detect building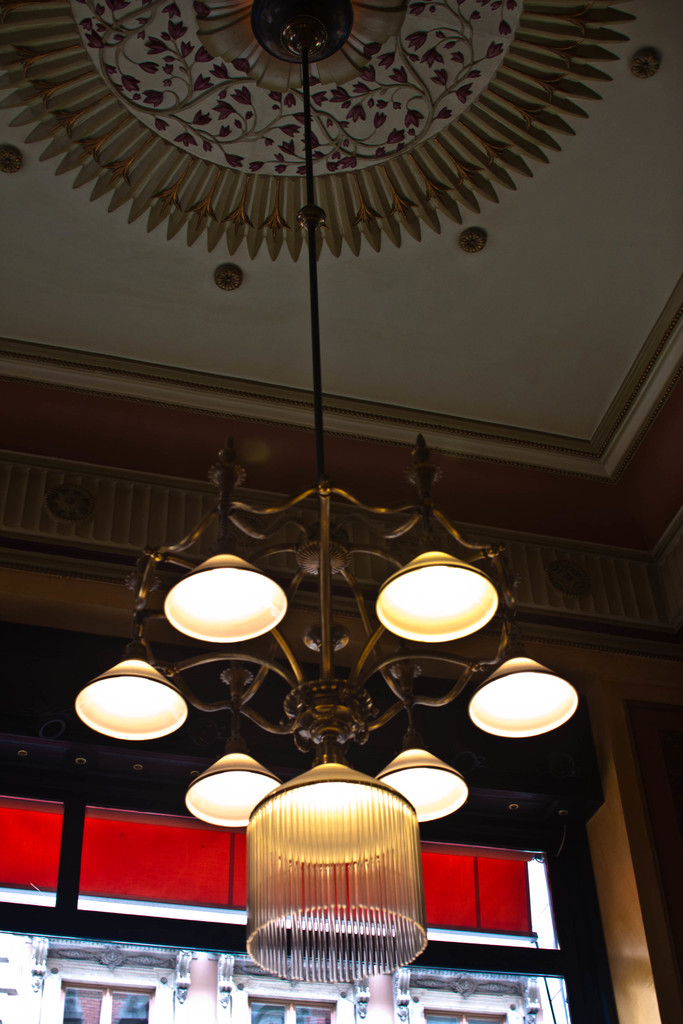
crop(0, 0, 682, 1023)
